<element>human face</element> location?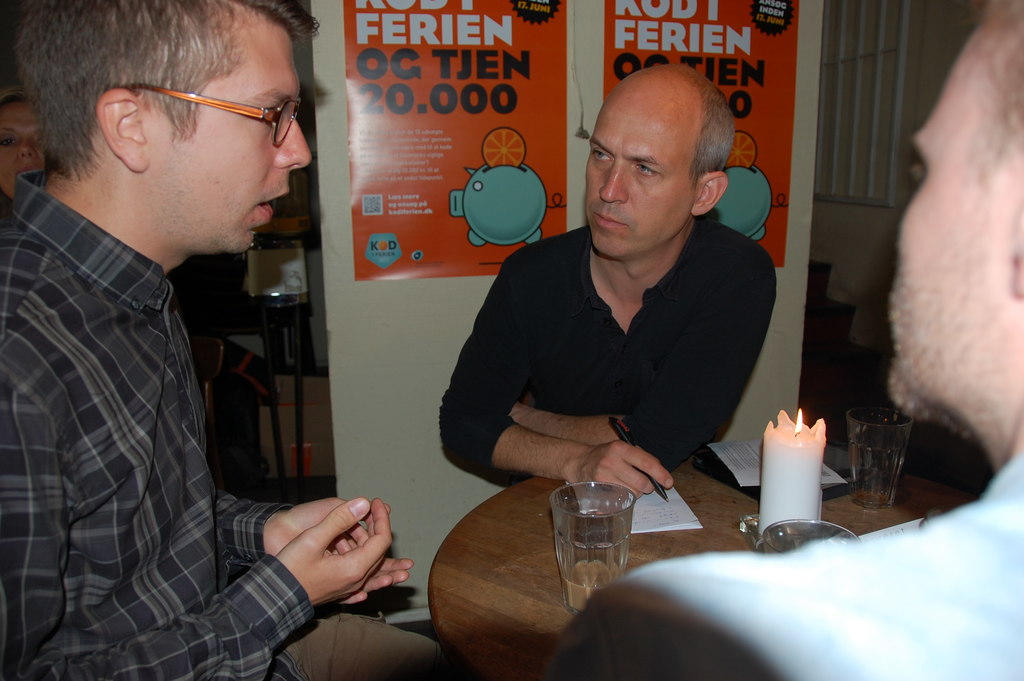
region(0, 103, 54, 204)
